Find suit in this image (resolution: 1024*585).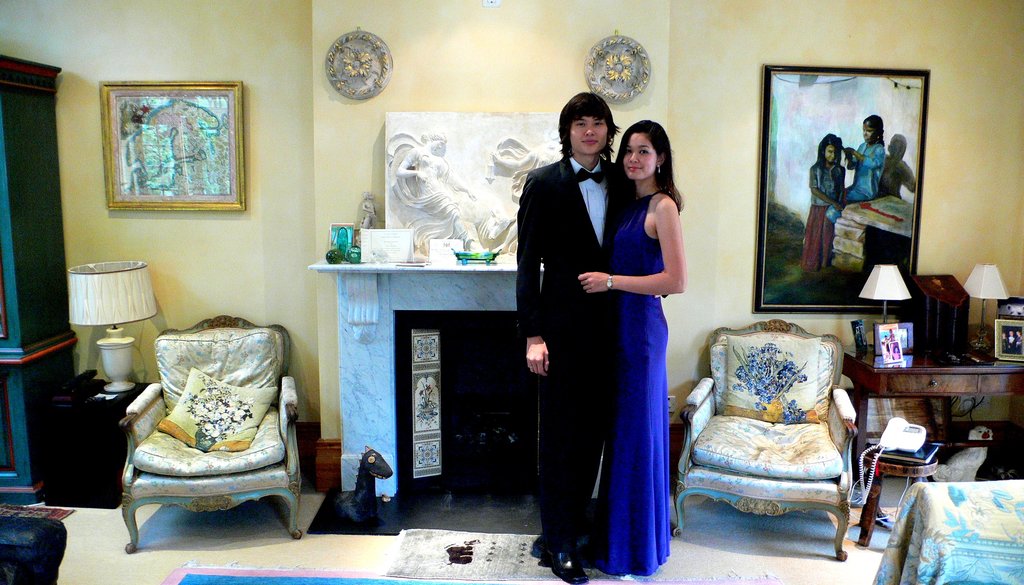
{"x1": 507, "y1": 112, "x2": 623, "y2": 508}.
